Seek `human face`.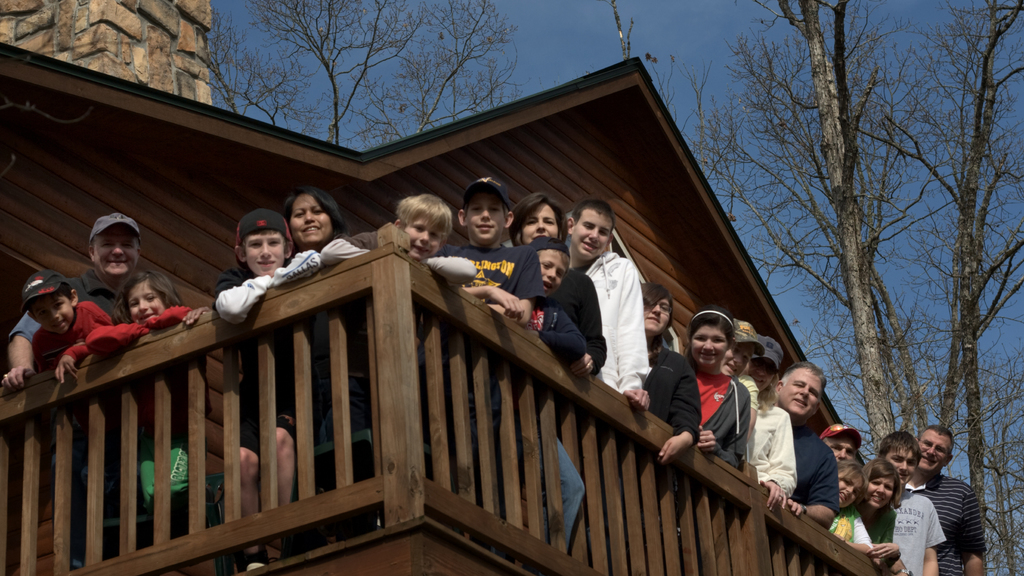
box=[889, 440, 915, 490].
